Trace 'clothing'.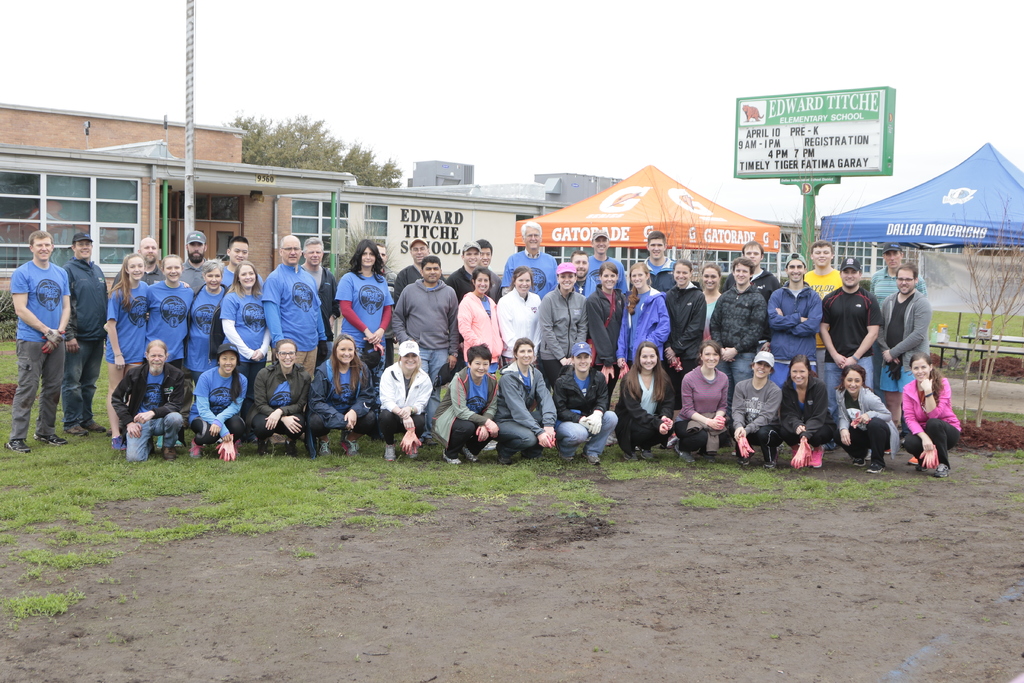
Traced to (left=145, top=281, right=193, bottom=358).
